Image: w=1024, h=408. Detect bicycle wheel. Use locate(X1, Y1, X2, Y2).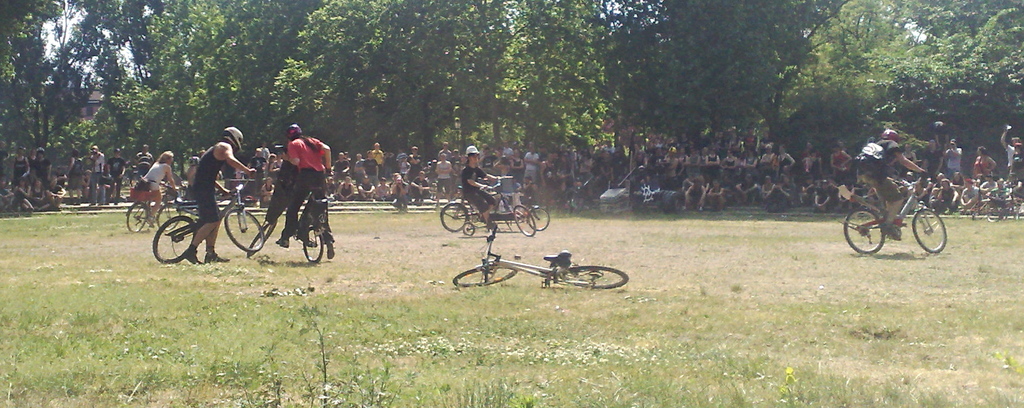
locate(439, 204, 474, 236).
